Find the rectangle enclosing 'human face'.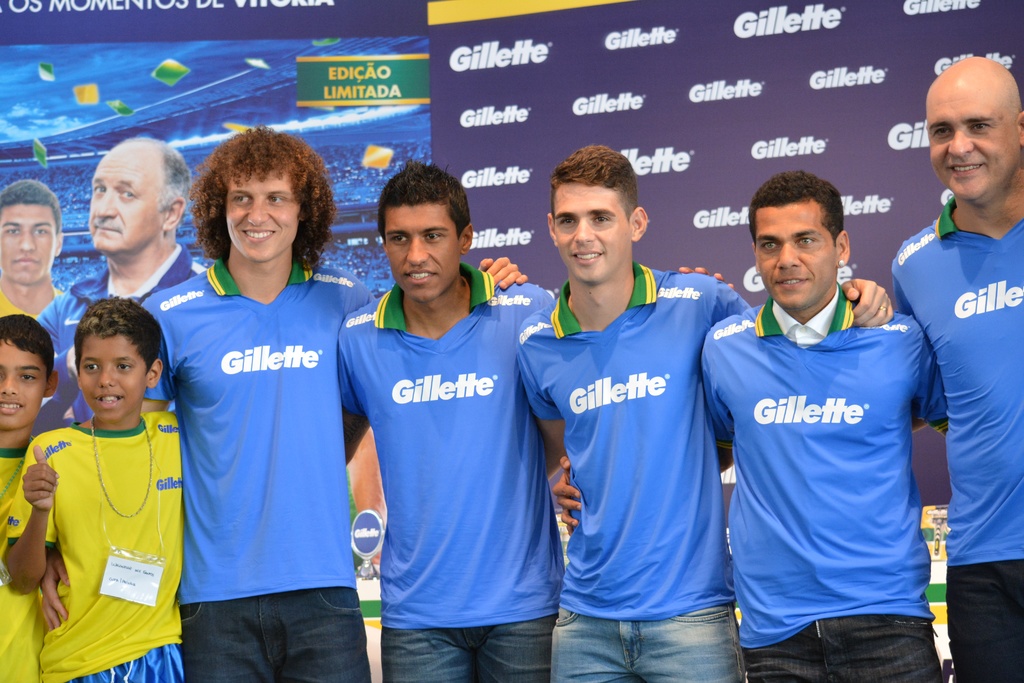
{"x1": 0, "y1": 202, "x2": 63, "y2": 285}.
